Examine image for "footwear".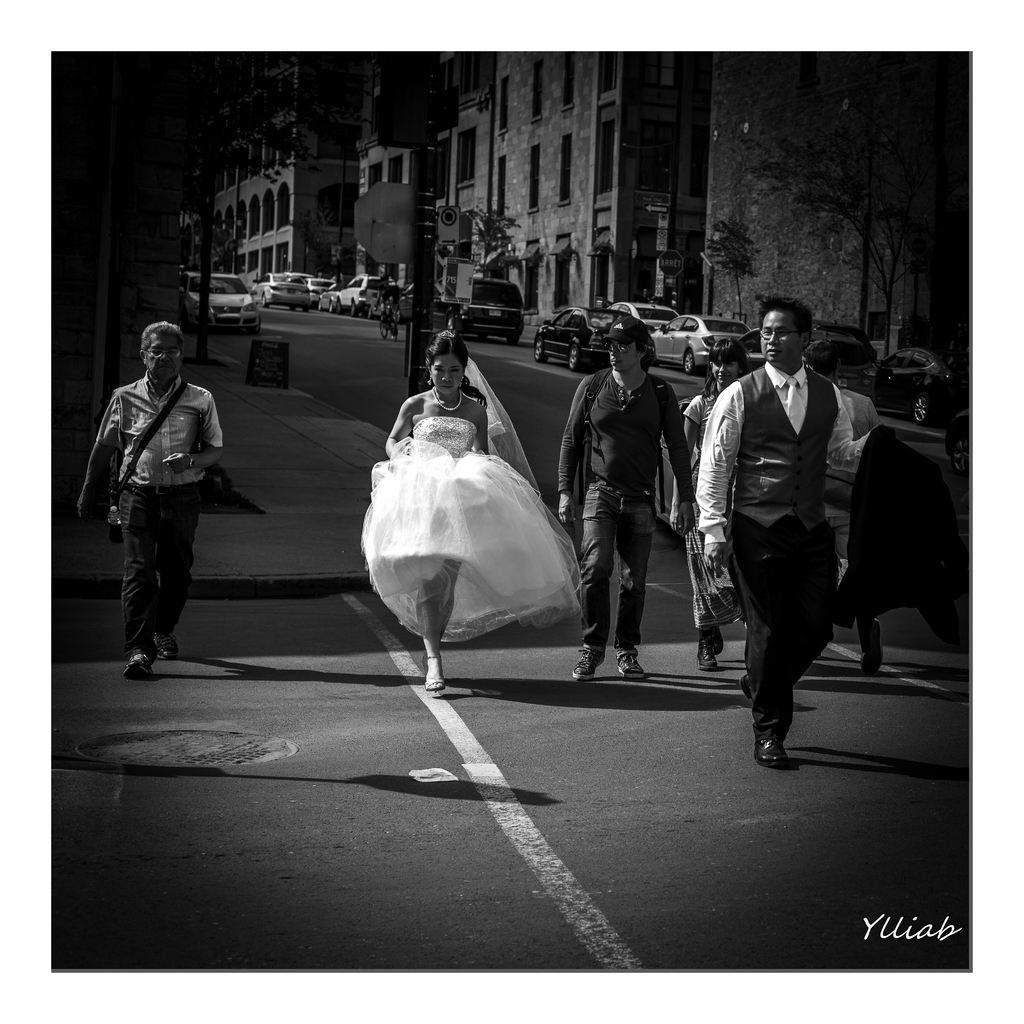
Examination result: pyautogui.locateOnScreen(569, 646, 600, 680).
